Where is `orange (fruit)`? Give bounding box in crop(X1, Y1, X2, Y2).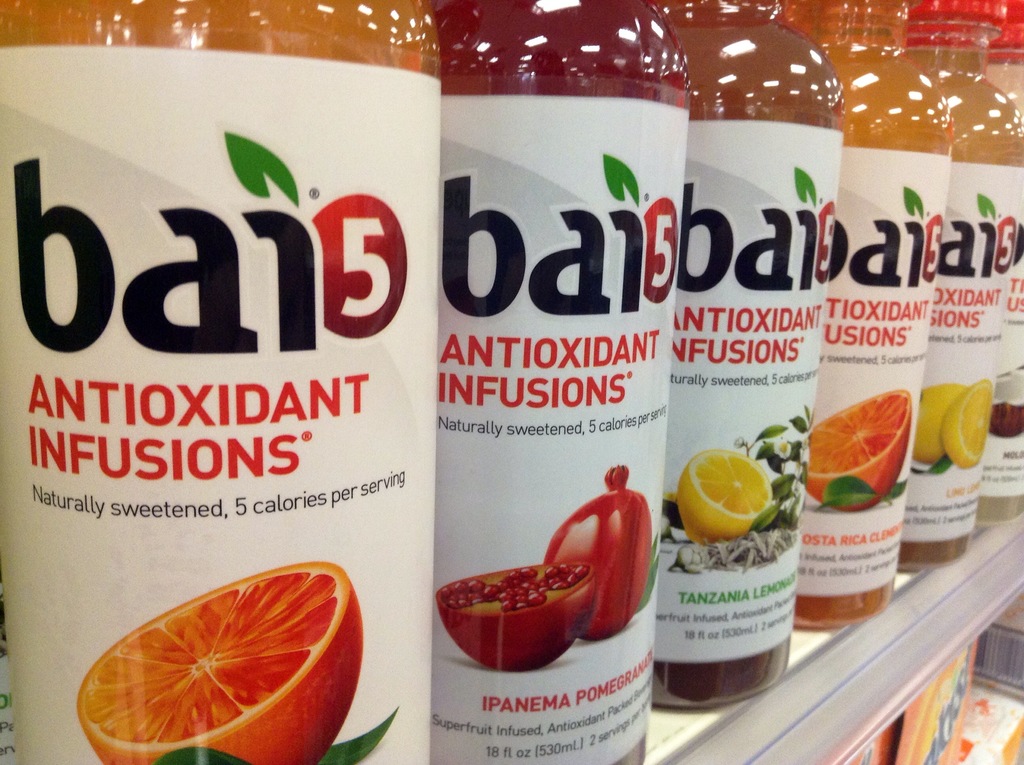
crop(795, 392, 915, 503).
